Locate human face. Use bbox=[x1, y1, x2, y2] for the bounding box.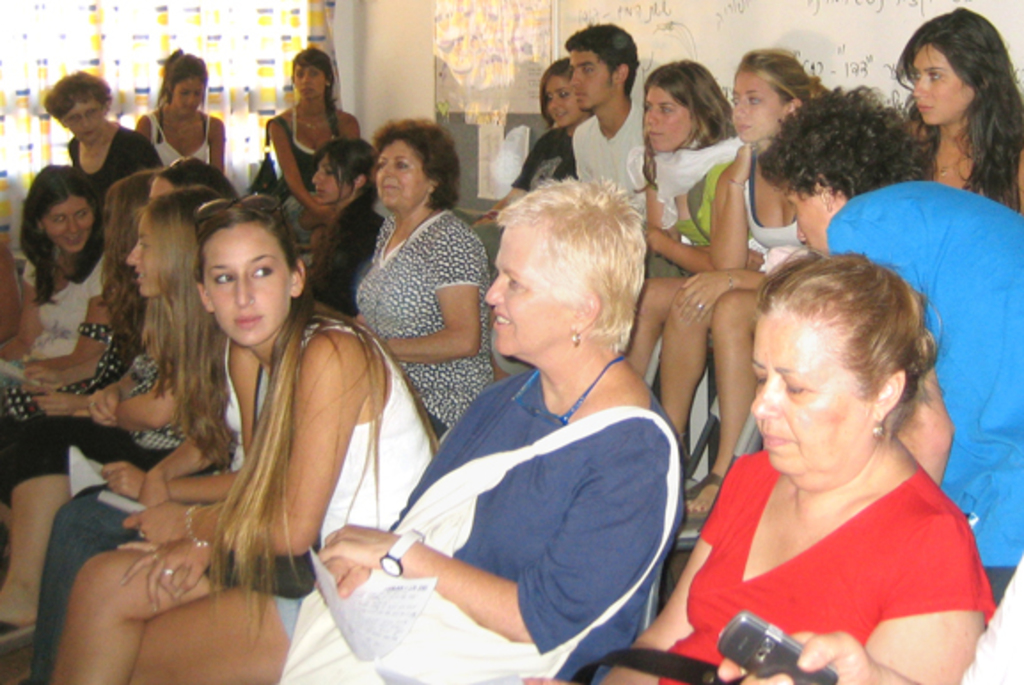
bbox=[486, 231, 575, 357].
